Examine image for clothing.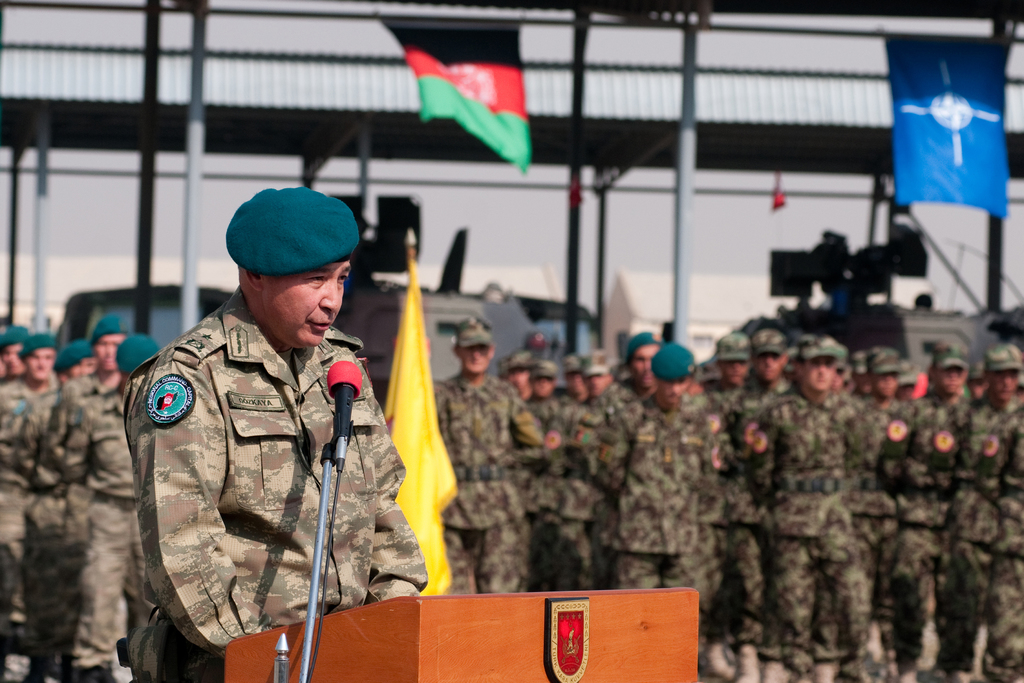
Examination result: 527:398:556:447.
